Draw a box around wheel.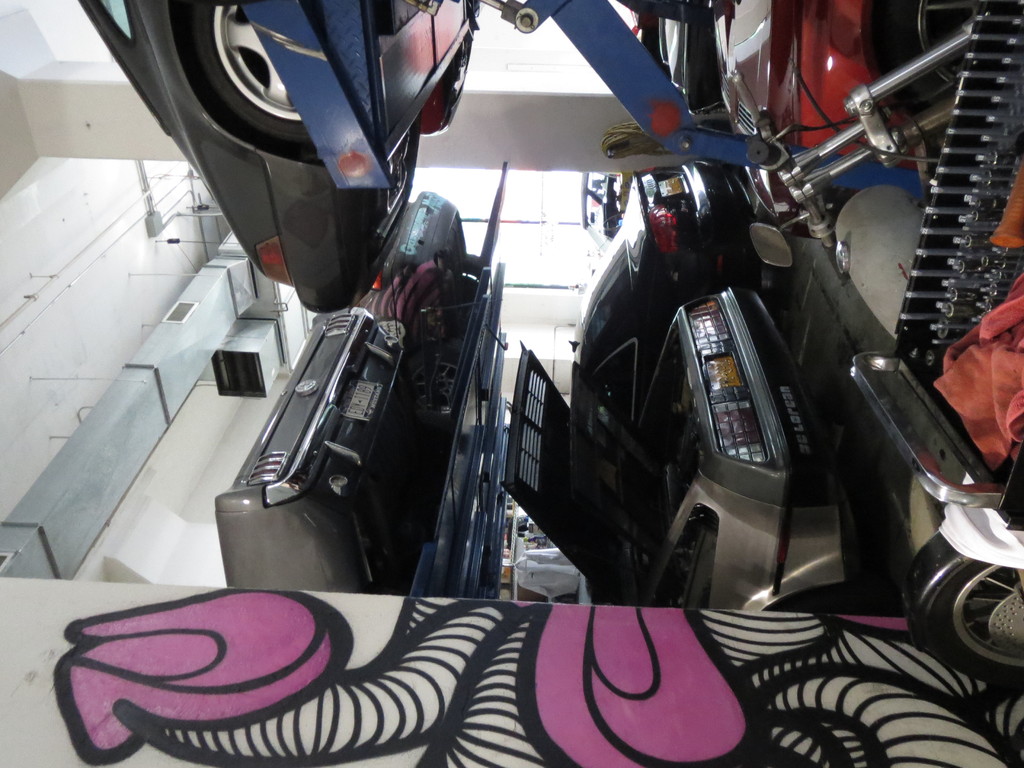
899/529/1023/691.
